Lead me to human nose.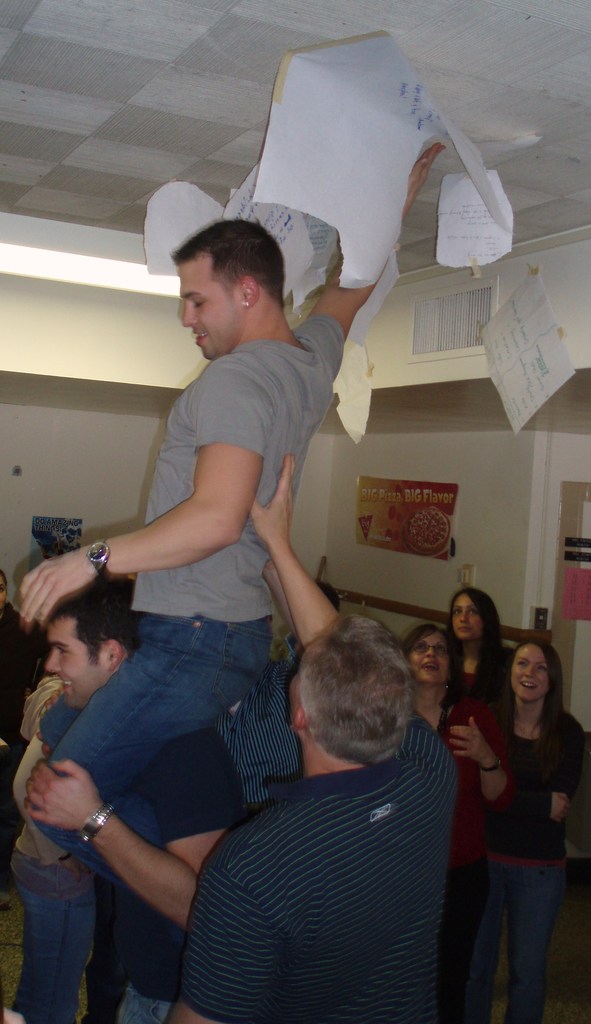
Lead to <region>47, 652, 60, 676</region>.
